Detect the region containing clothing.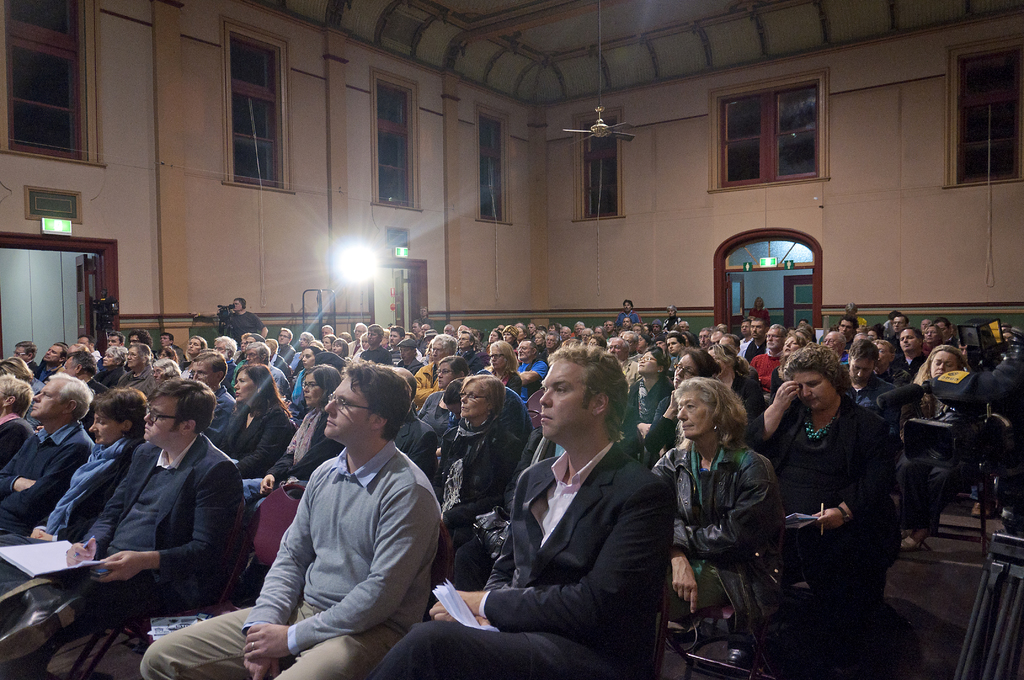
box=[217, 384, 236, 421].
